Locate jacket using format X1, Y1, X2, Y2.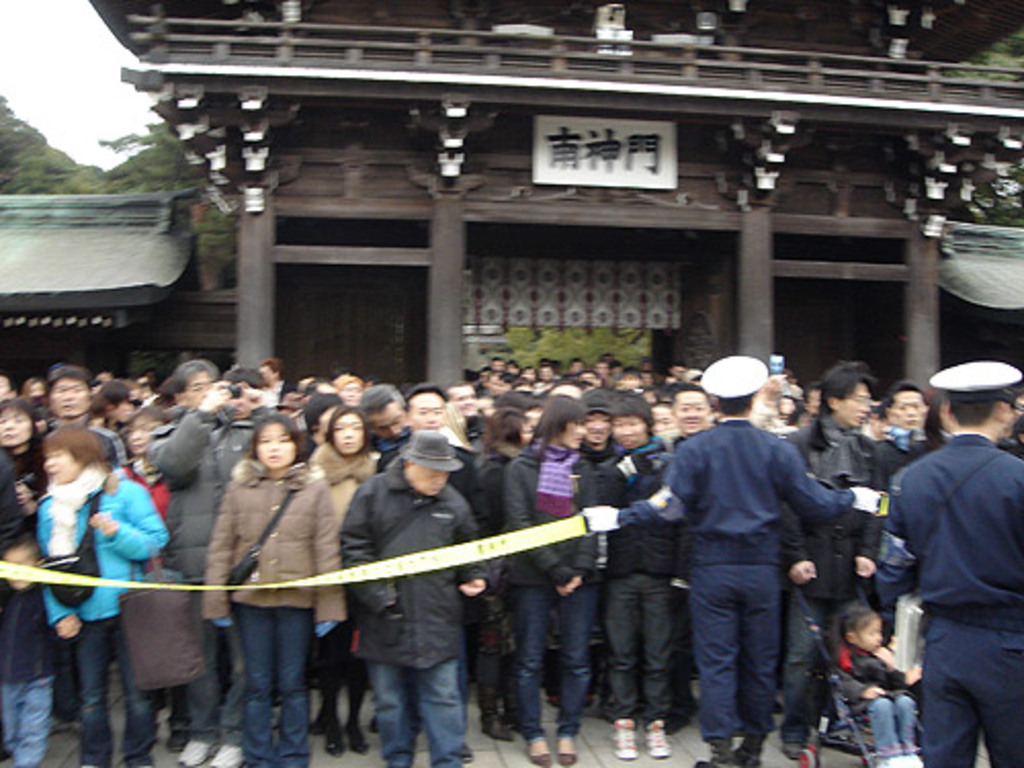
336, 463, 485, 682.
